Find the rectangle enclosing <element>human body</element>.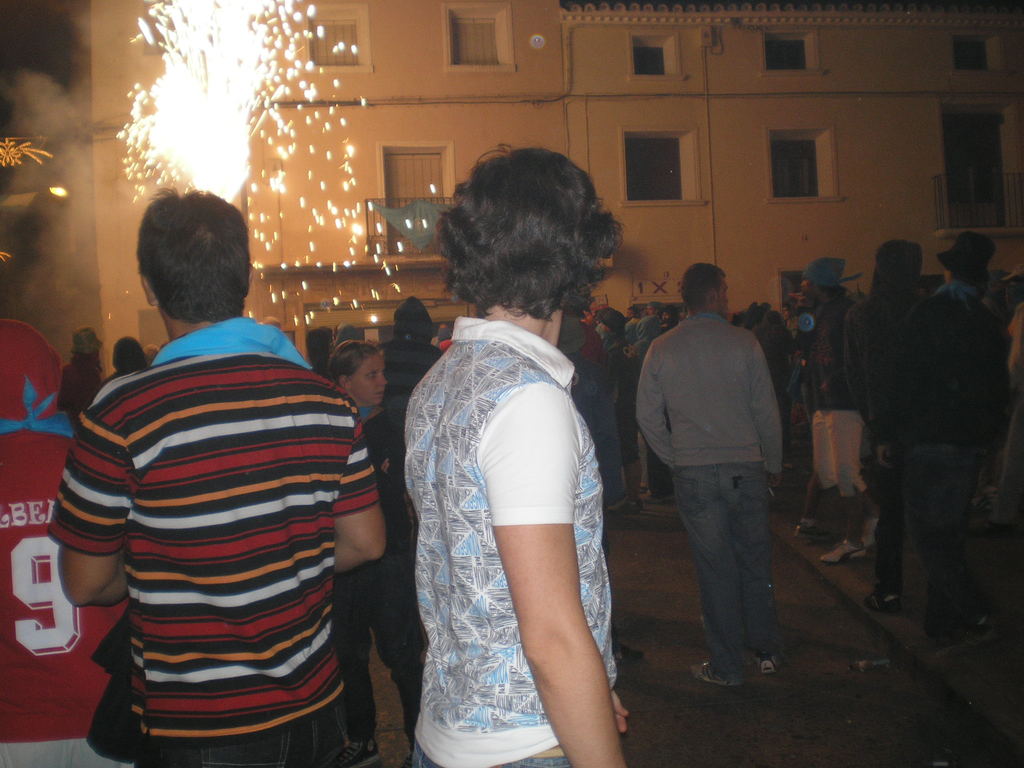
369:212:641:767.
